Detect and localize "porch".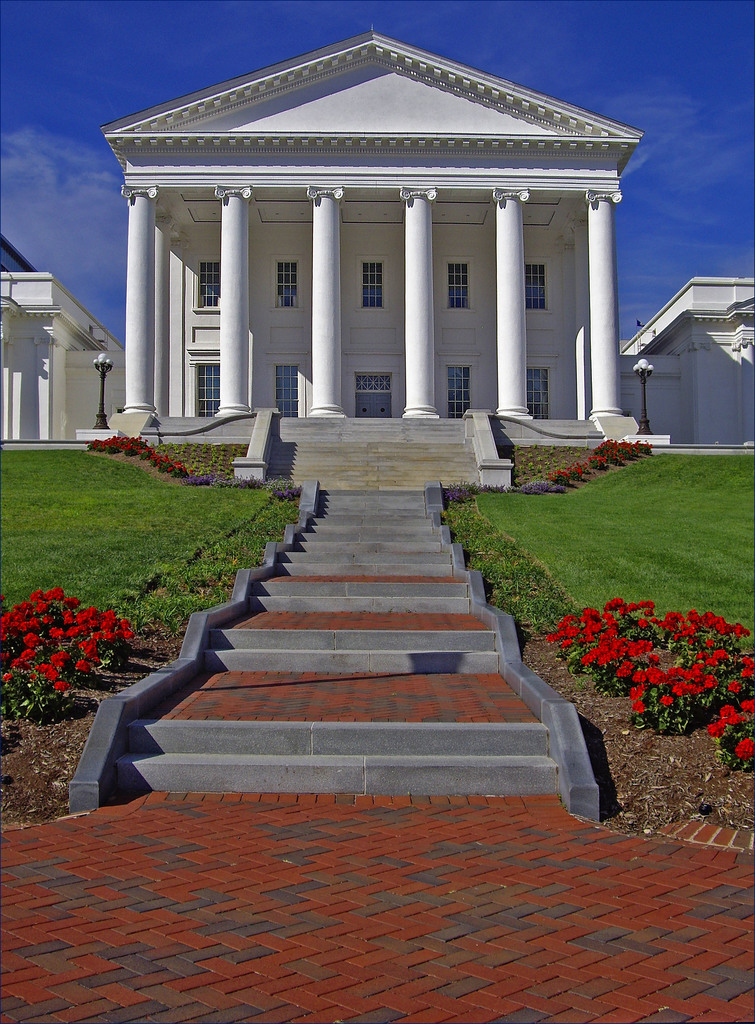
Localized at 107 408 633 495.
